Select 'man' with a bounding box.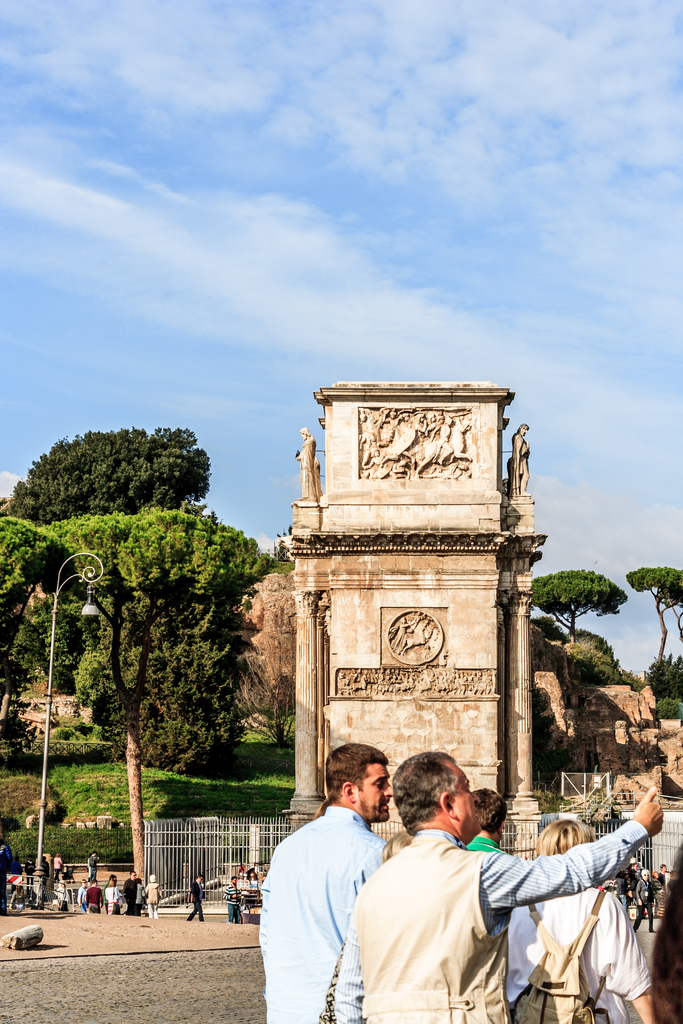
bbox=[86, 849, 97, 883].
